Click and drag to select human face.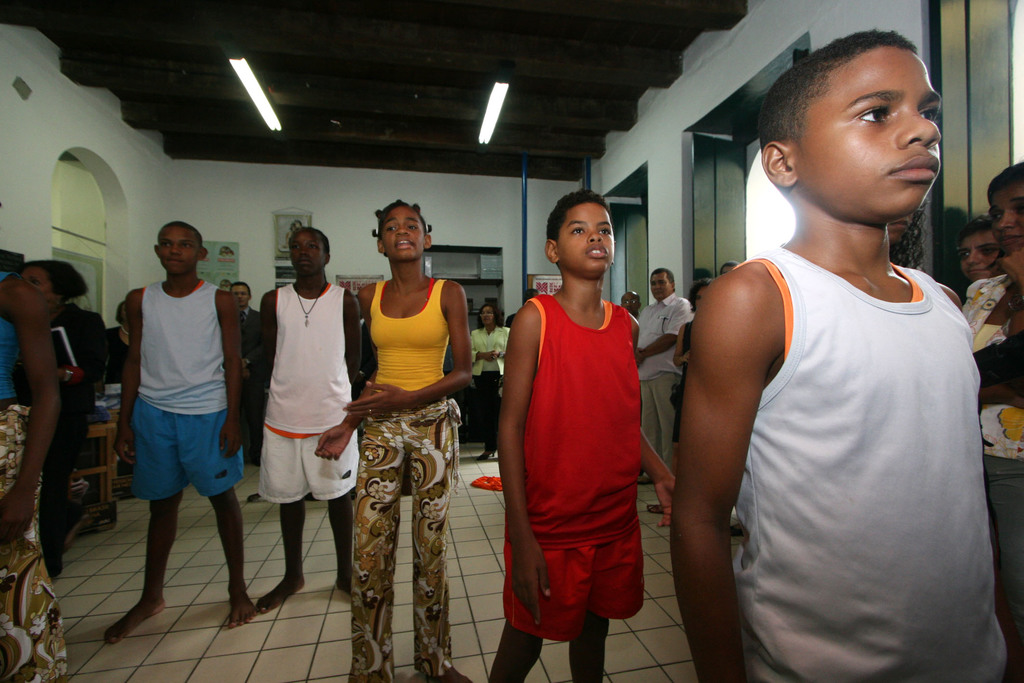
Selection: 385:206:424:258.
